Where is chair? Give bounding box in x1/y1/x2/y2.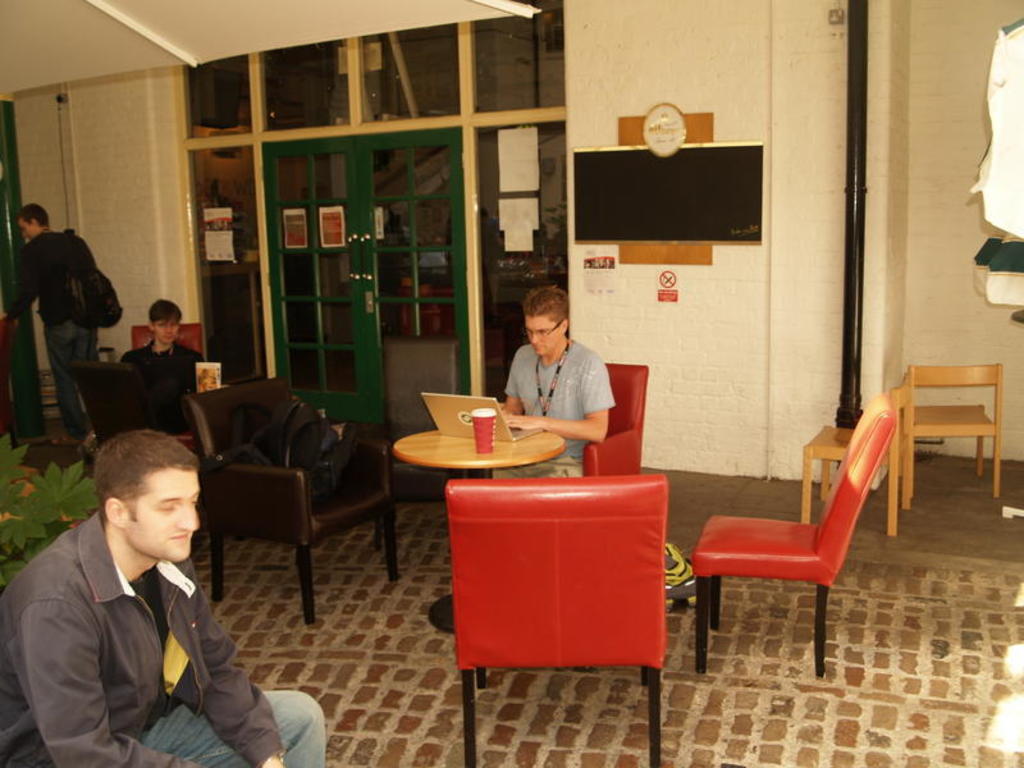
905/361/1000/509.
